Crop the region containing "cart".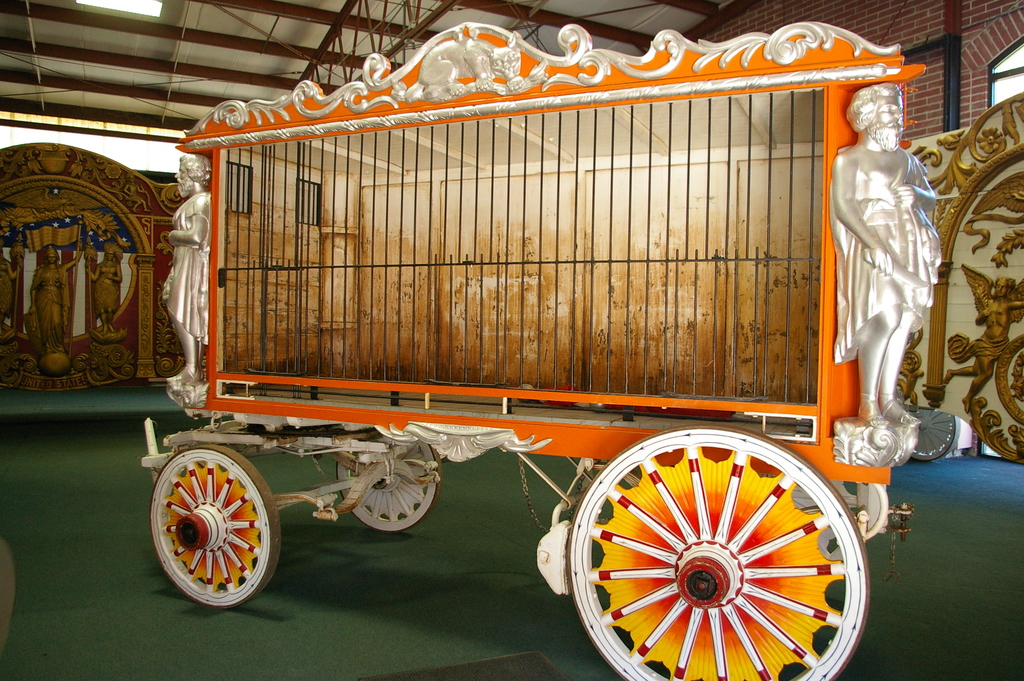
Crop region: 141/19/945/680.
